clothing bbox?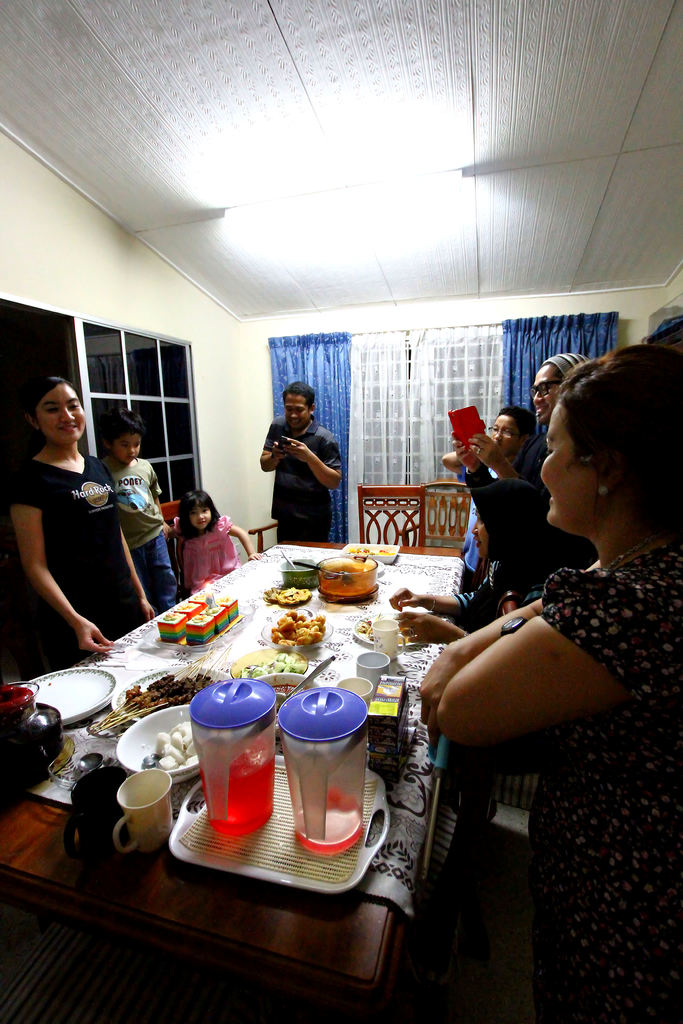
[left=106, top=455, right=183, bottom=616]
